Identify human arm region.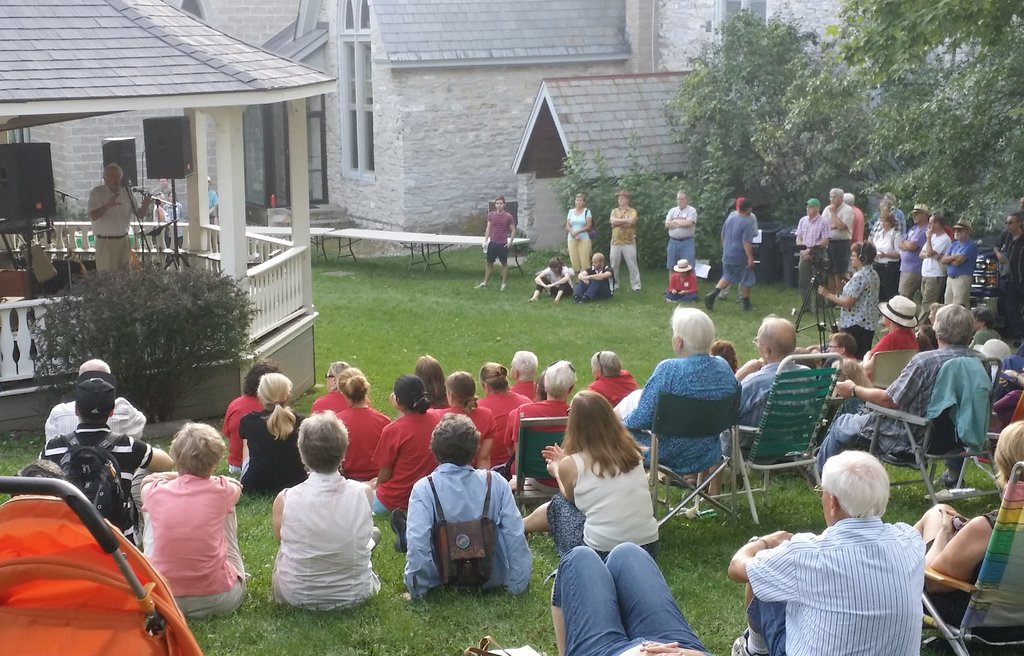
Region: (x1=616, y1=358, x2=669, y2=435).
